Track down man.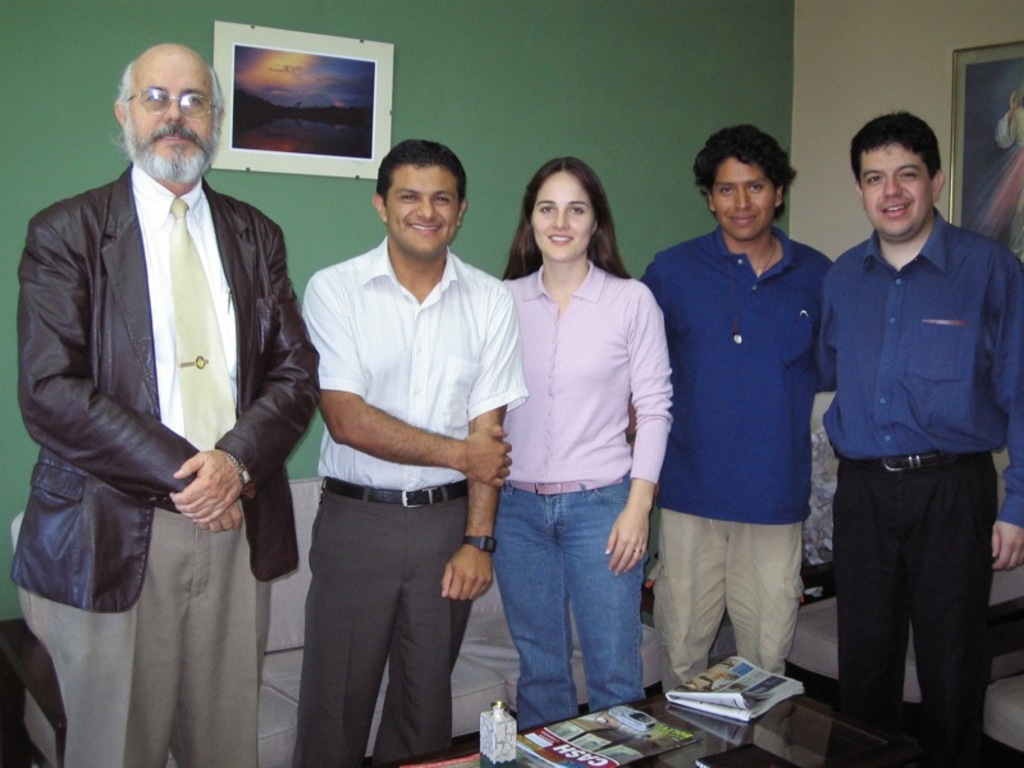
Tracked to rect(634, 124, 836, 696).
